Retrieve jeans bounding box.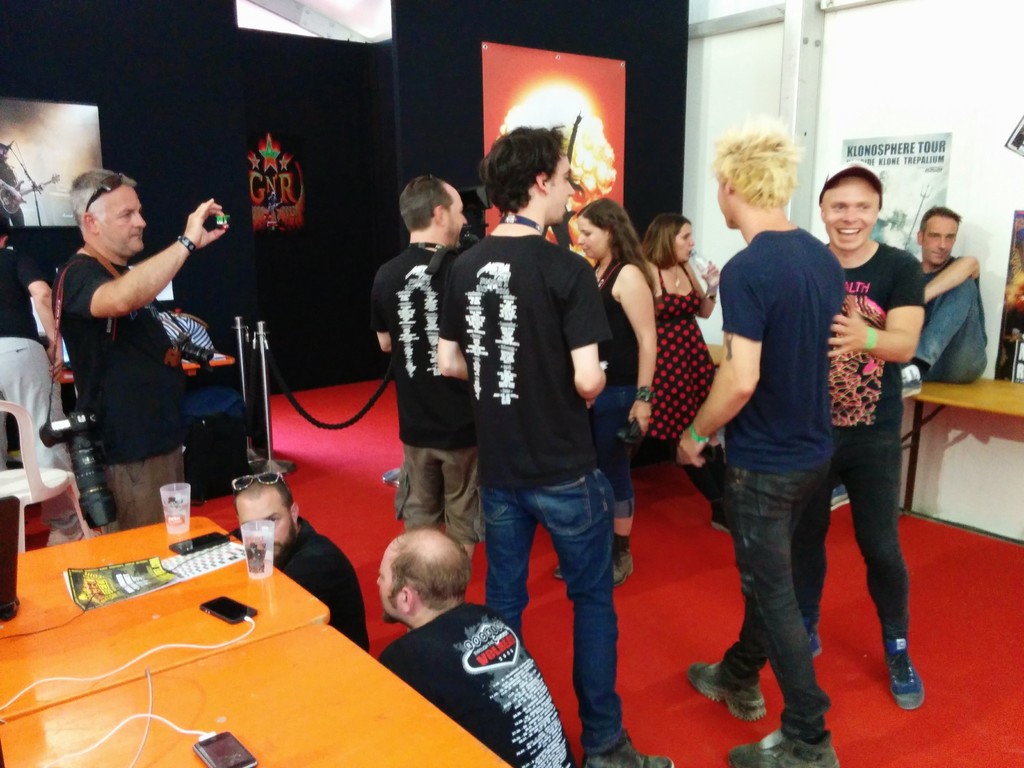
Bounding box: <bbox>784, 436, 909, 634</bbox>.
